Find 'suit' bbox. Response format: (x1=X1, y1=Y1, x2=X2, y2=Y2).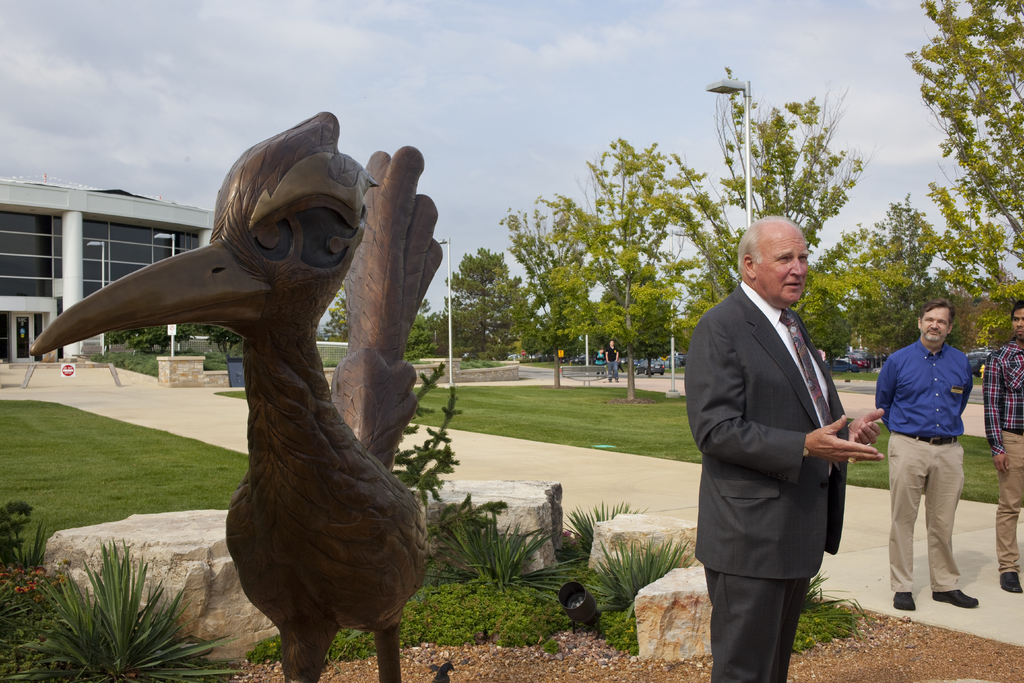
(x1=684, y1=287, x2=852, y2=670).
